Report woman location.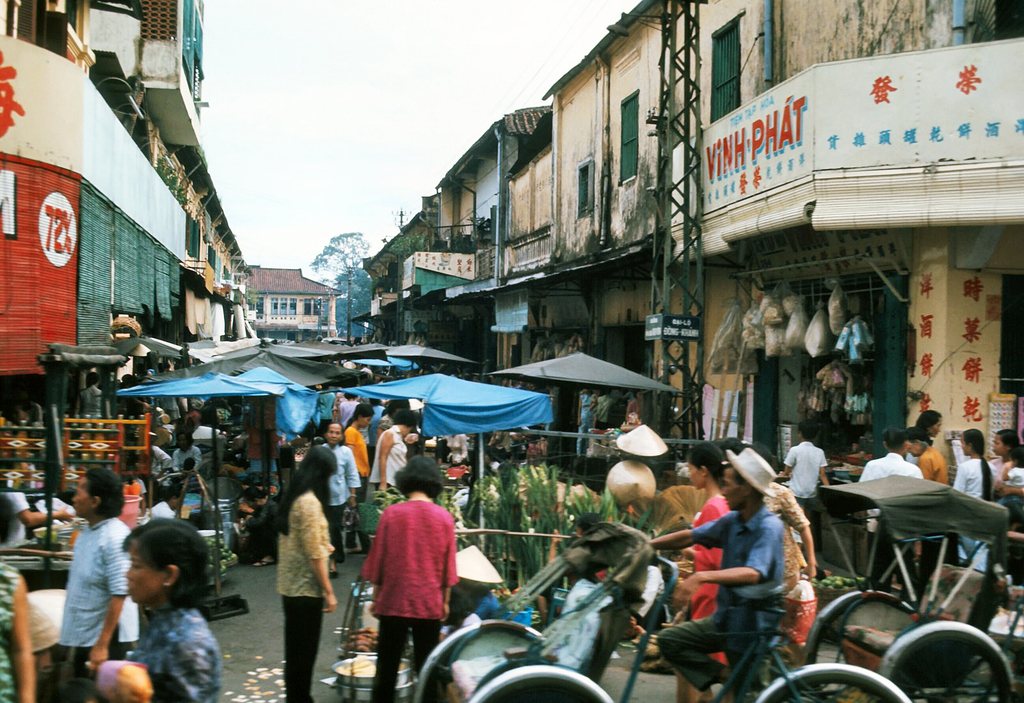
Report: rect(950, 424, 1000, 569).
